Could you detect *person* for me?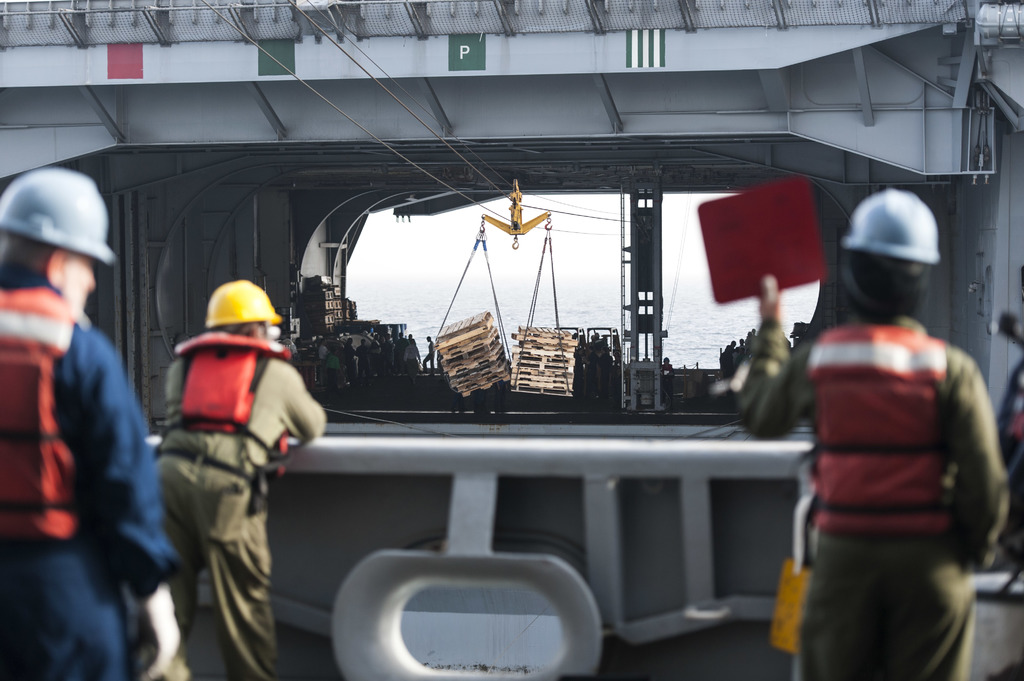
Detection result: rect(589, 330, 601, 344).
